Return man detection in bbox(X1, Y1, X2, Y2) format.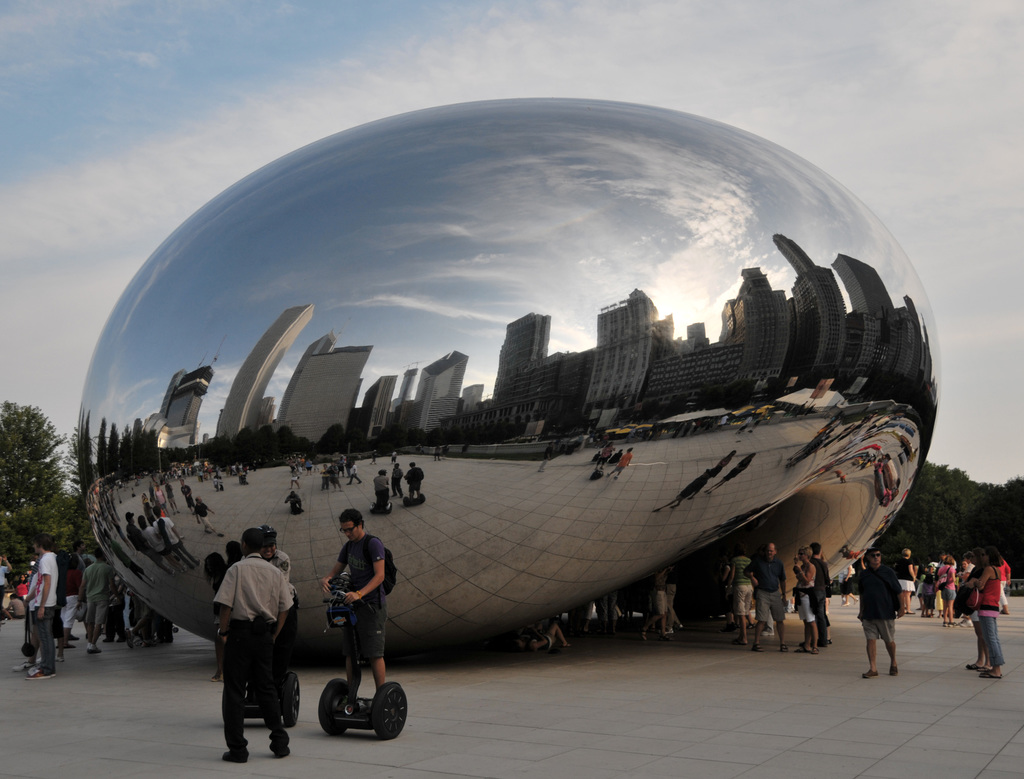
bbox(33, 541, 59, 684).
